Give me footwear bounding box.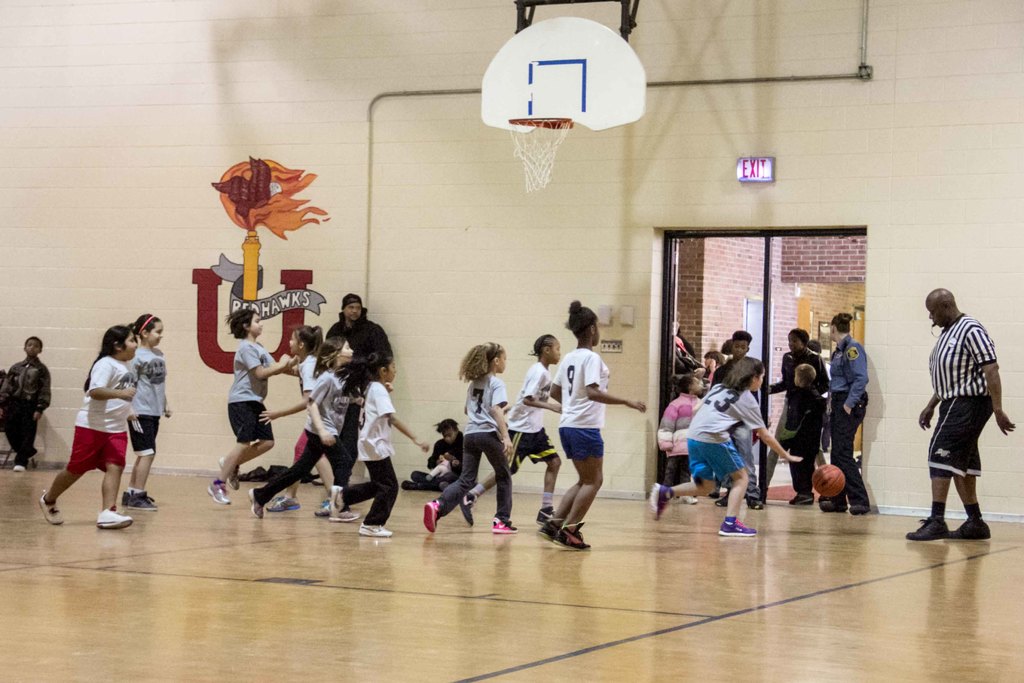
box(401, 481, 417, 491).
